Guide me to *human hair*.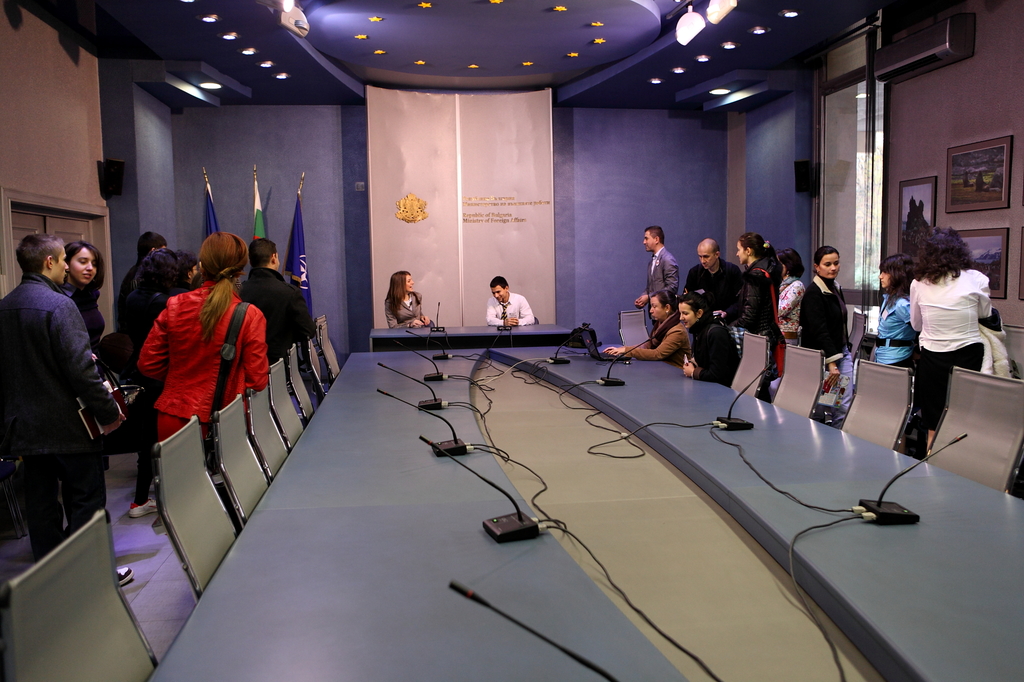
Guidance: select_region(65, 238, 101, 310).
